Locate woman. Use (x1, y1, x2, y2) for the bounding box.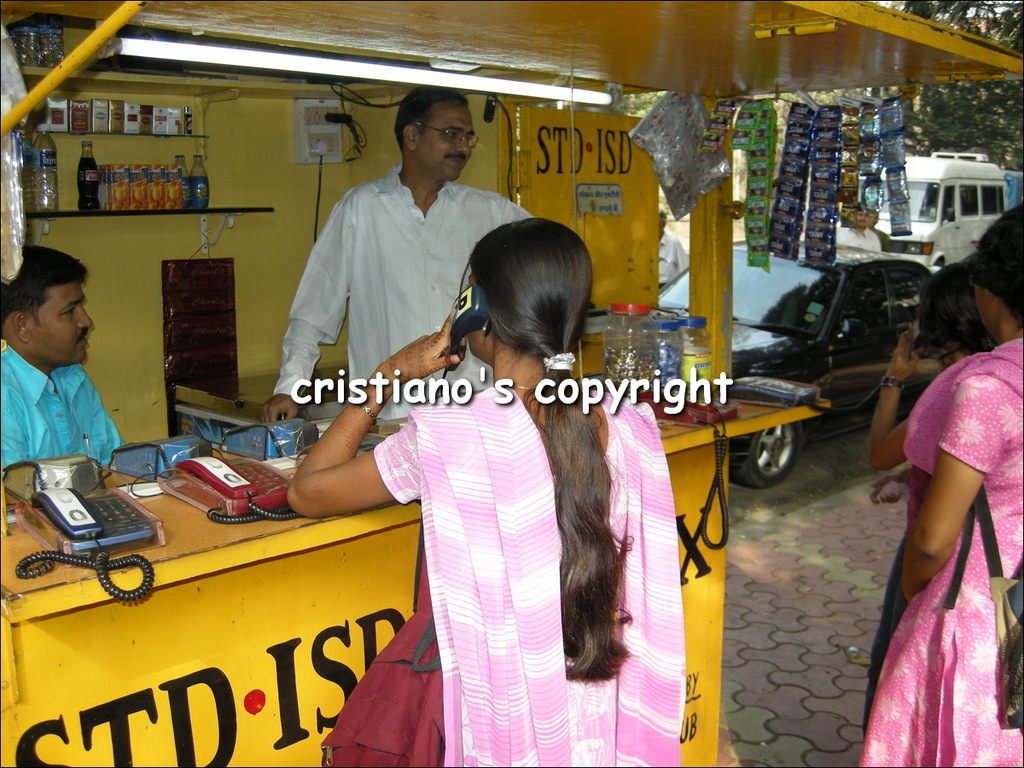
(857, 196, 1023, 767).
